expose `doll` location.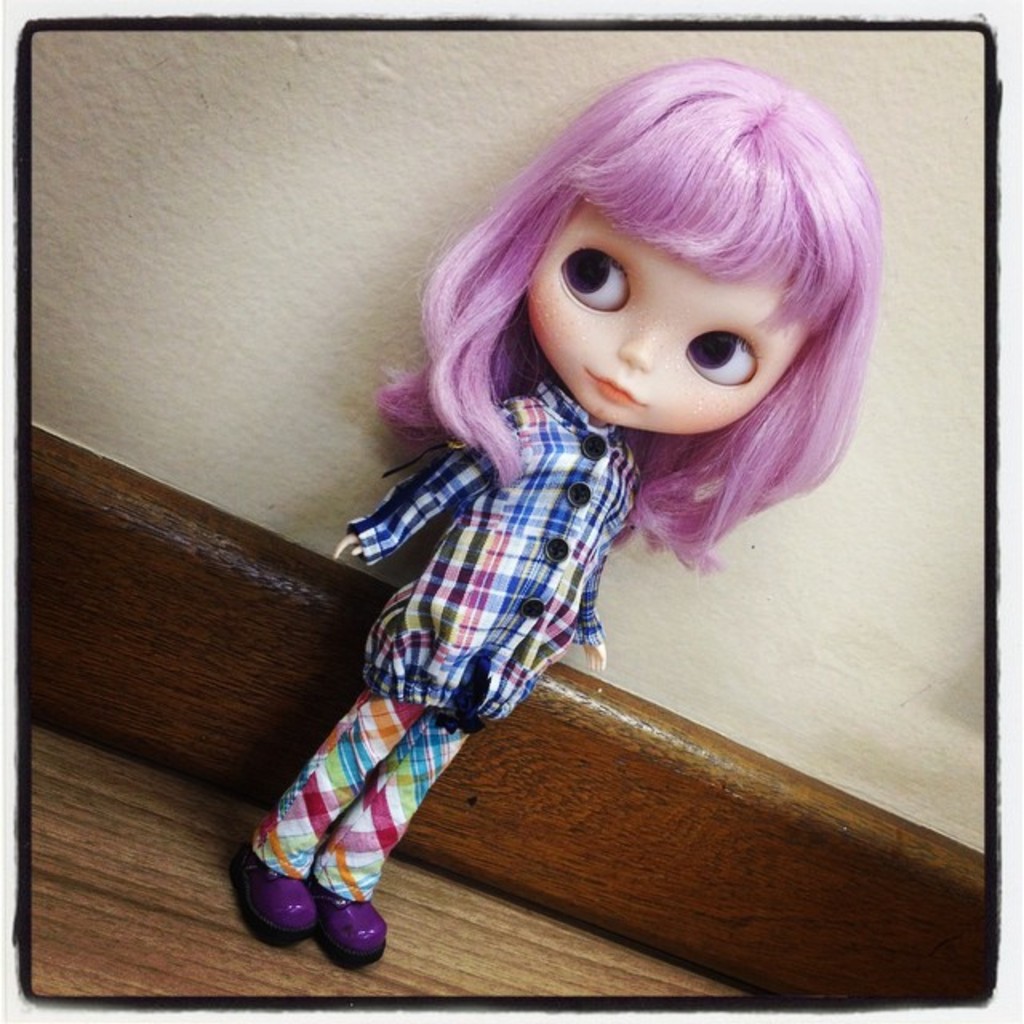
Exposed at crop(237, 86, 922, 931).
